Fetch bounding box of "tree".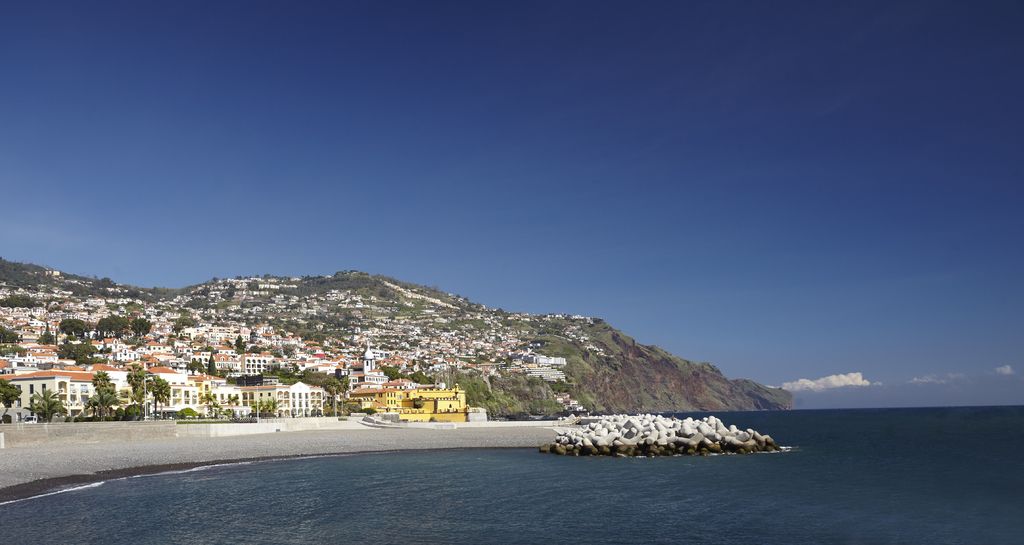
Bbox: 252 395 285 415.
